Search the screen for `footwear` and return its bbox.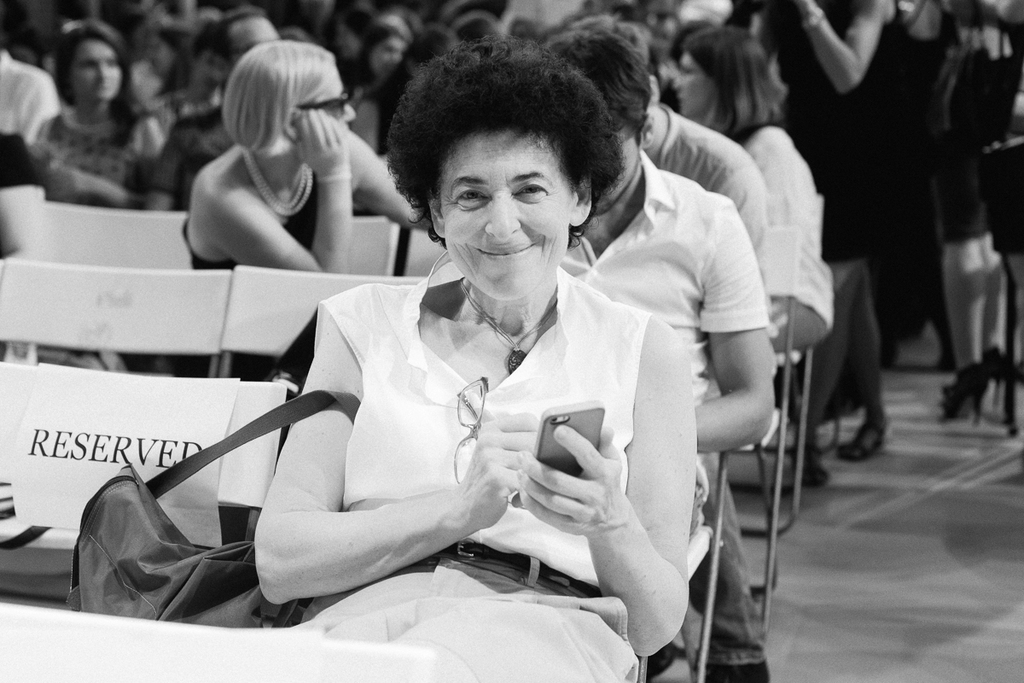
Found: pyautogui.locateOnScreen(695, 646, 770, 682).
